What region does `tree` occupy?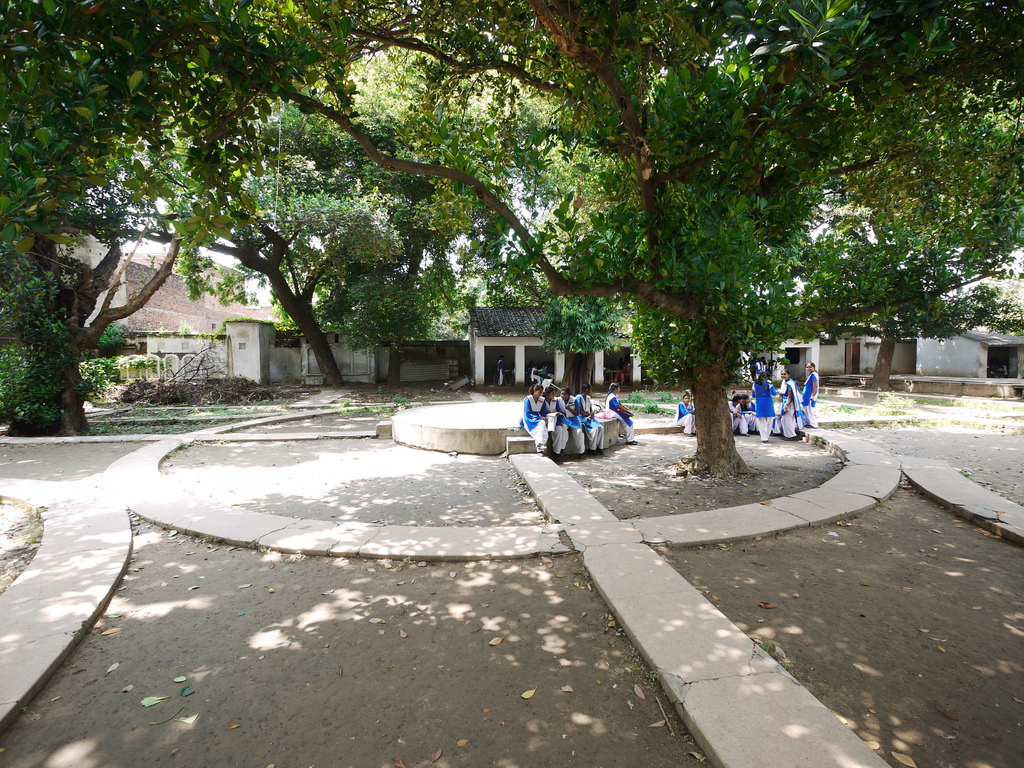
x1=149, y1=44, x2=416, y2=387.
